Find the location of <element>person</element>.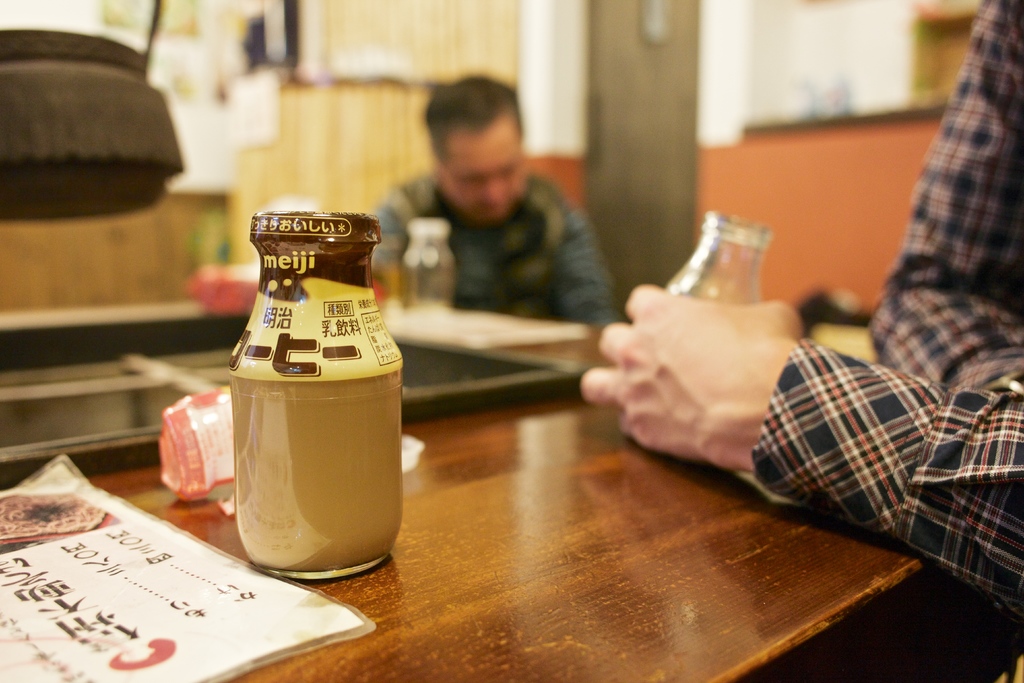
Location: locate(371, 70, 617, 328).
